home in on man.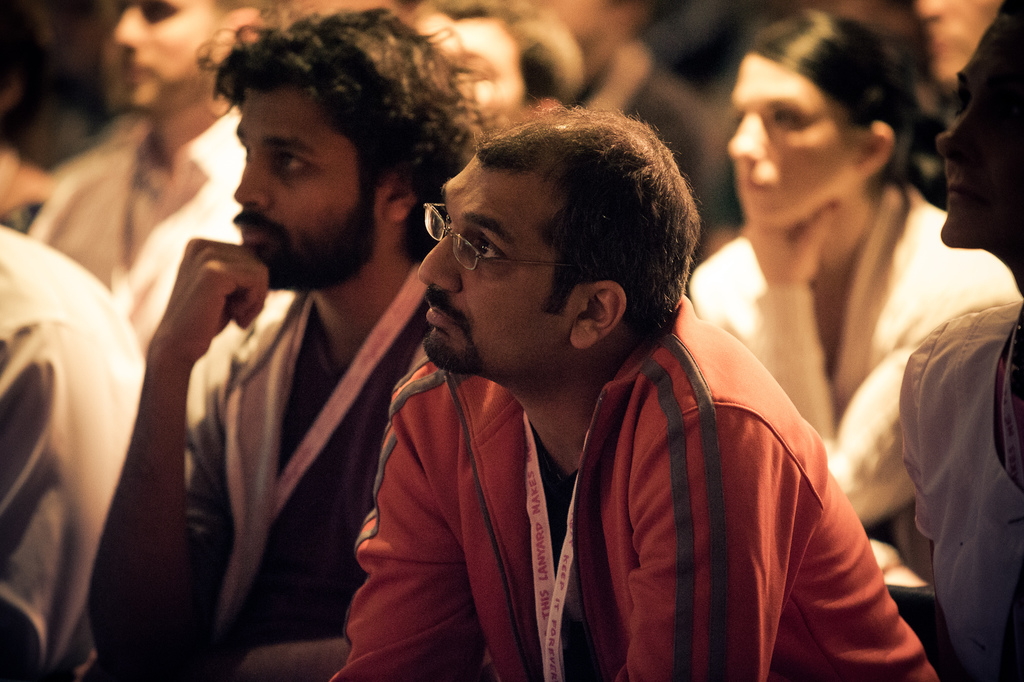
Homed in at [left=76, top=3, right=524, bottom=681].
